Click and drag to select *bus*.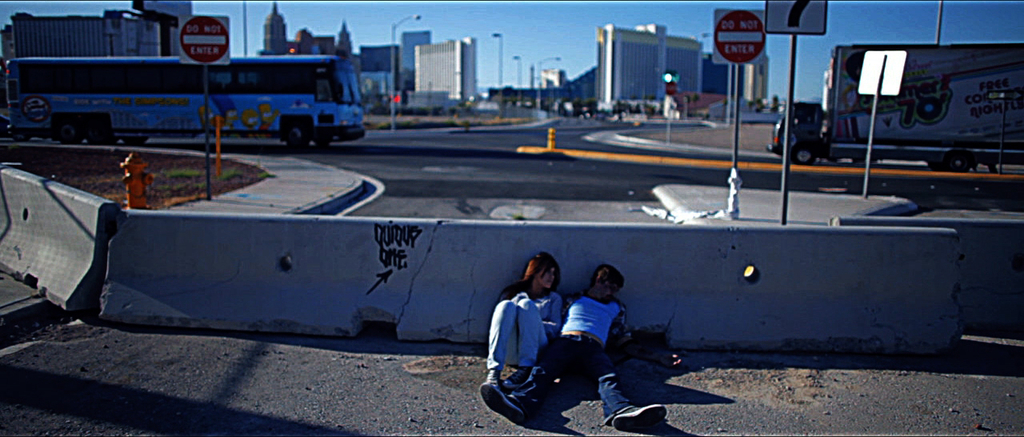
Selection: [x1=2, y1=54, x2=371, y2=153].
